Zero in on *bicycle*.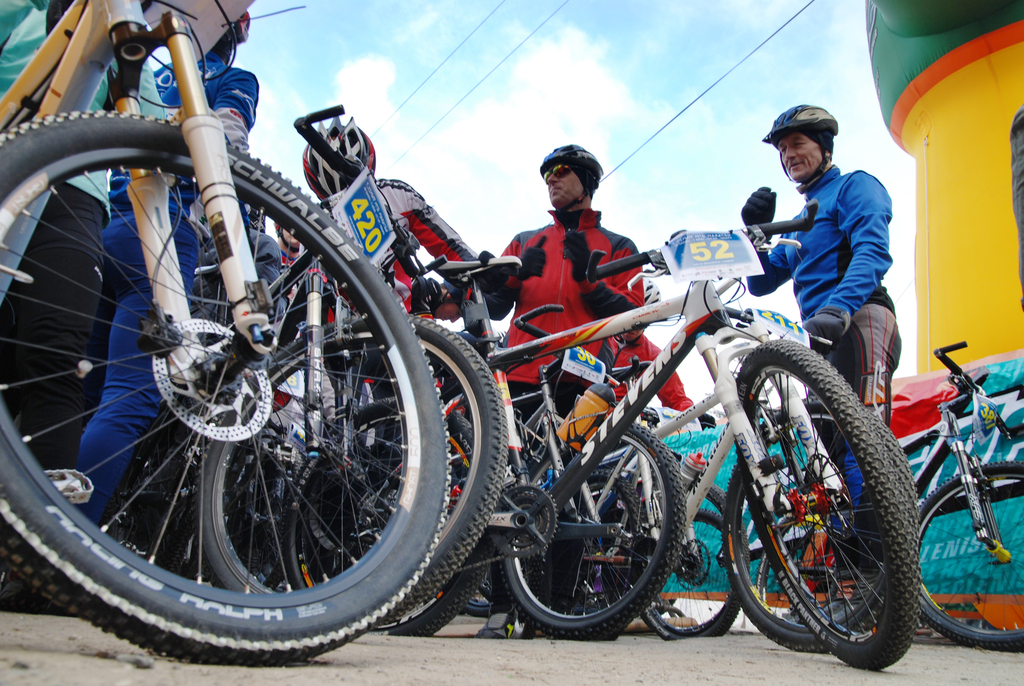
Zeroed in: x1=0, y1=0, x2=456, y2=663.
